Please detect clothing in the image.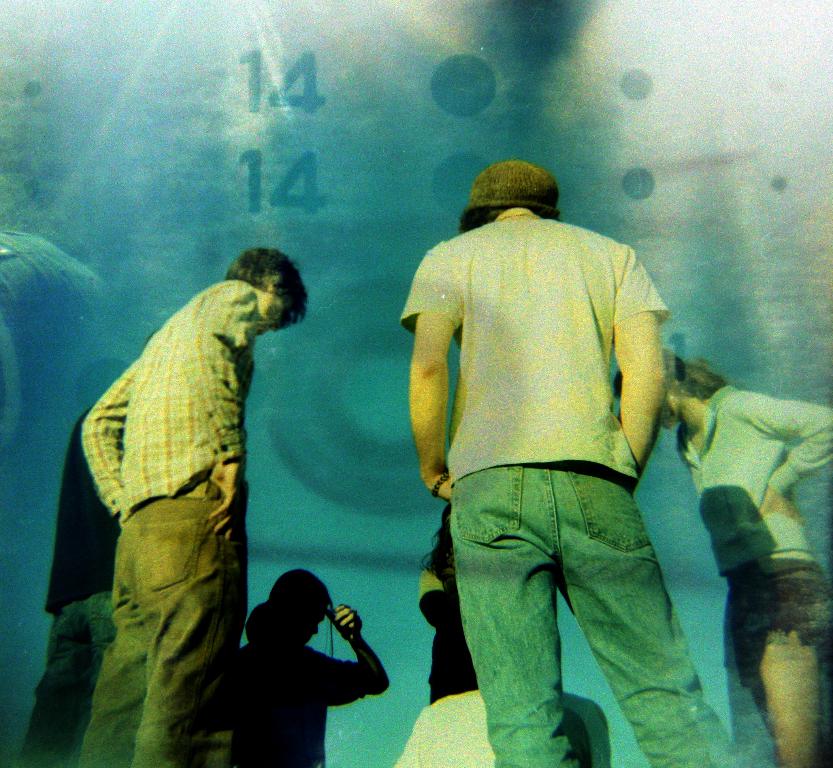
677/387/832/661.
